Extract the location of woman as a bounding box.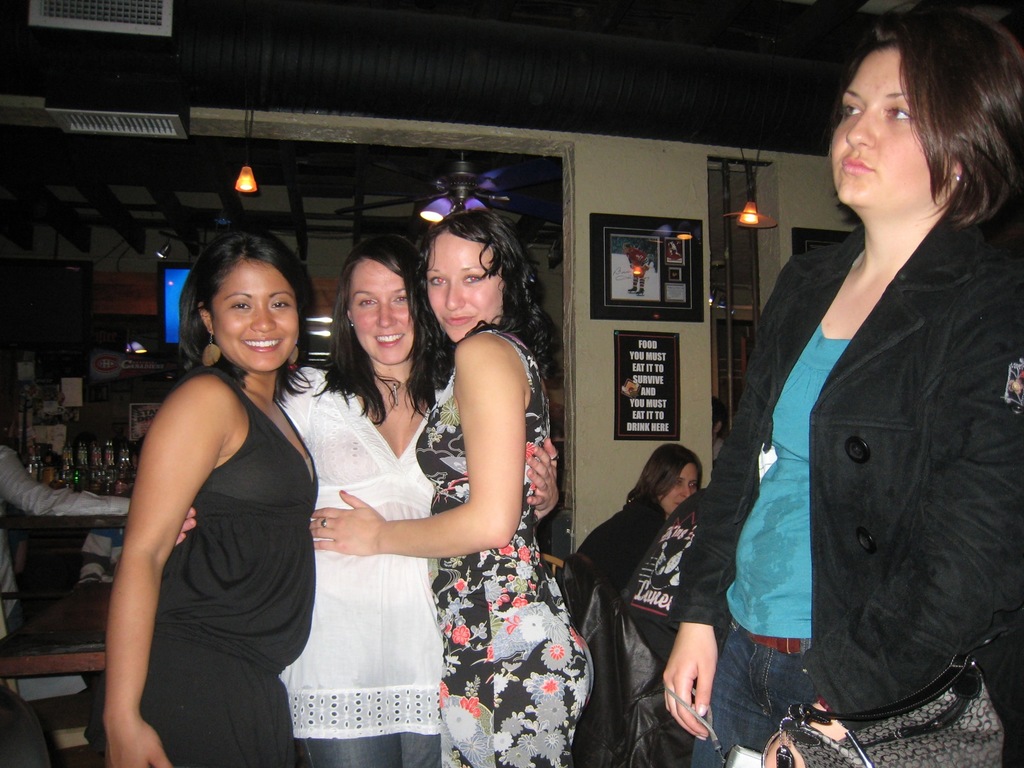
bbox=(567, 445, 703, 591).
